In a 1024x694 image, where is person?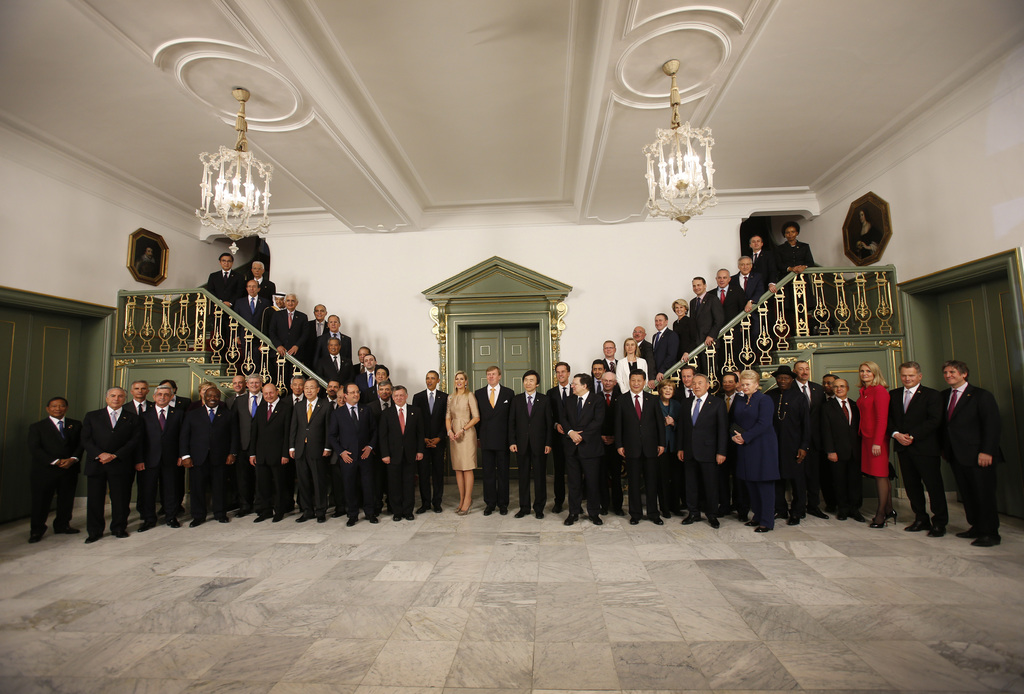
(x1=621, y1=364, x2=664, y2=510).
